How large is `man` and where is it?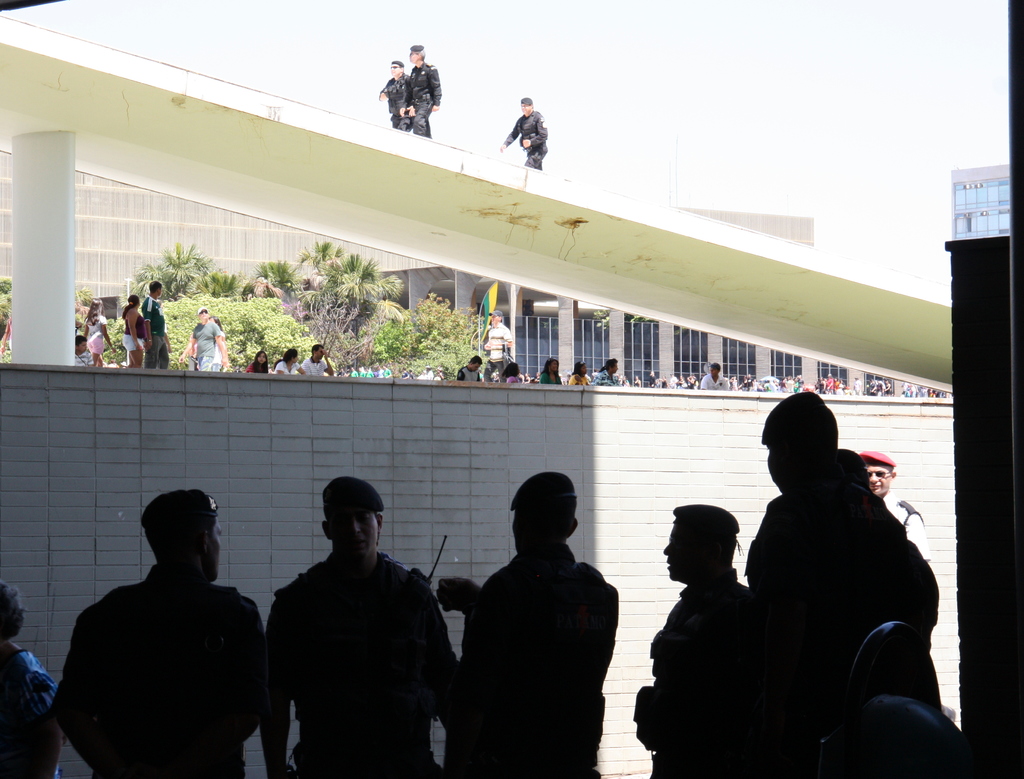
Bounding box: <region>407, 40, 447, 138</region>.
